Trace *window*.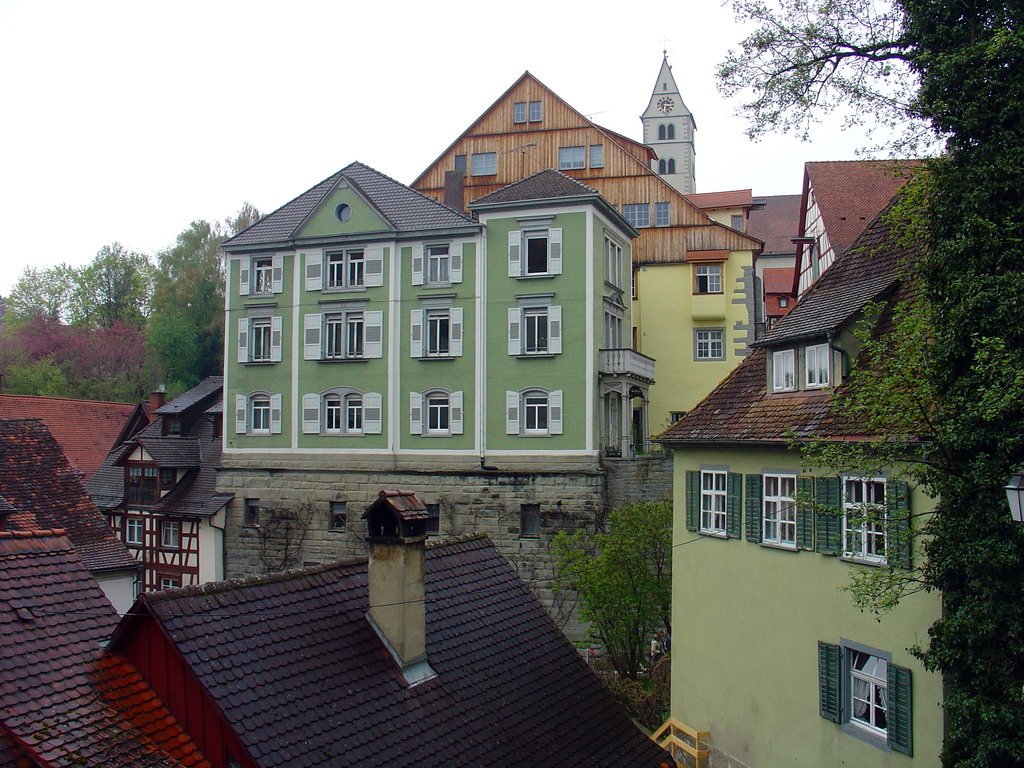
Traced to 503, 303, 561, 359.
